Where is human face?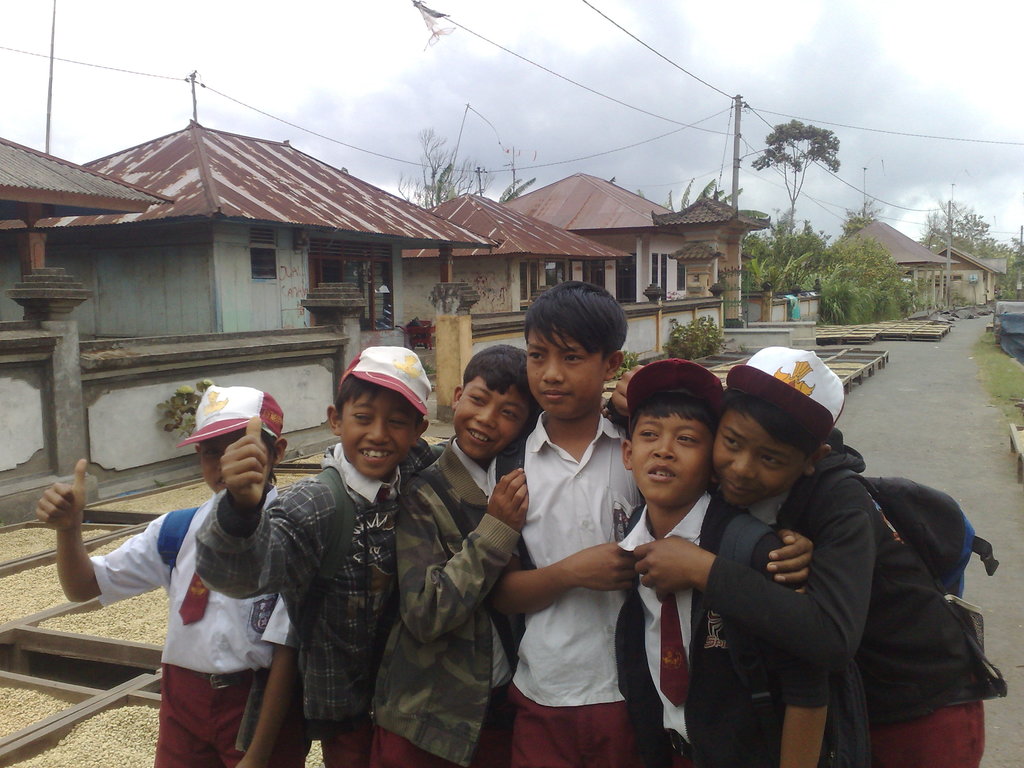
x1=715 y1=415 x2=804 y2=501.
